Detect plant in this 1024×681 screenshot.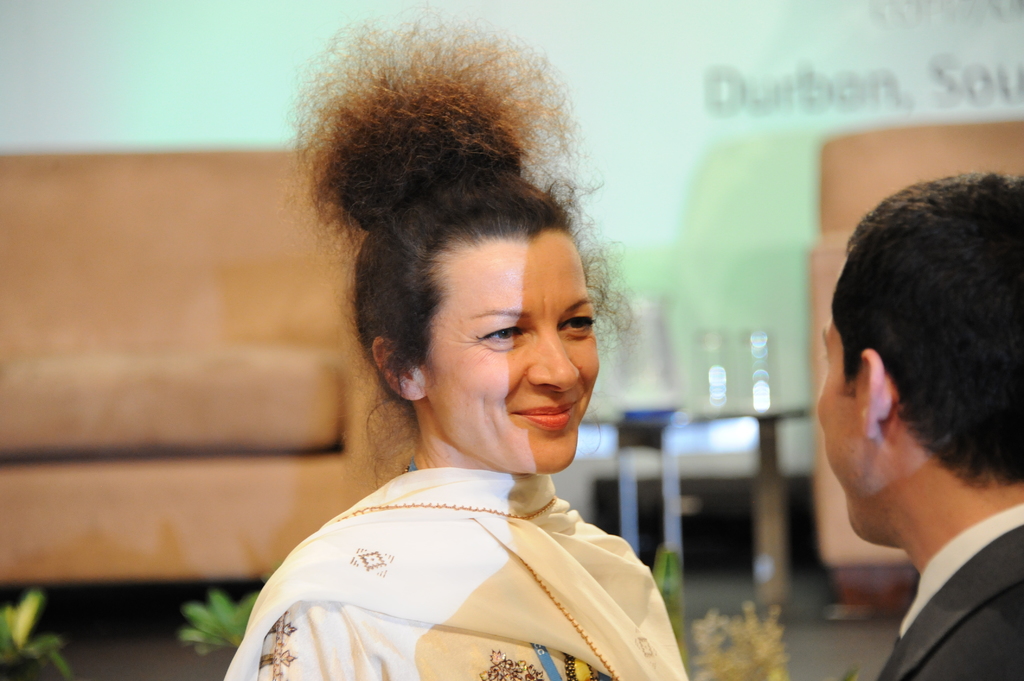
Detection: <bbox>175, 574, 271, 659</bbox>.
